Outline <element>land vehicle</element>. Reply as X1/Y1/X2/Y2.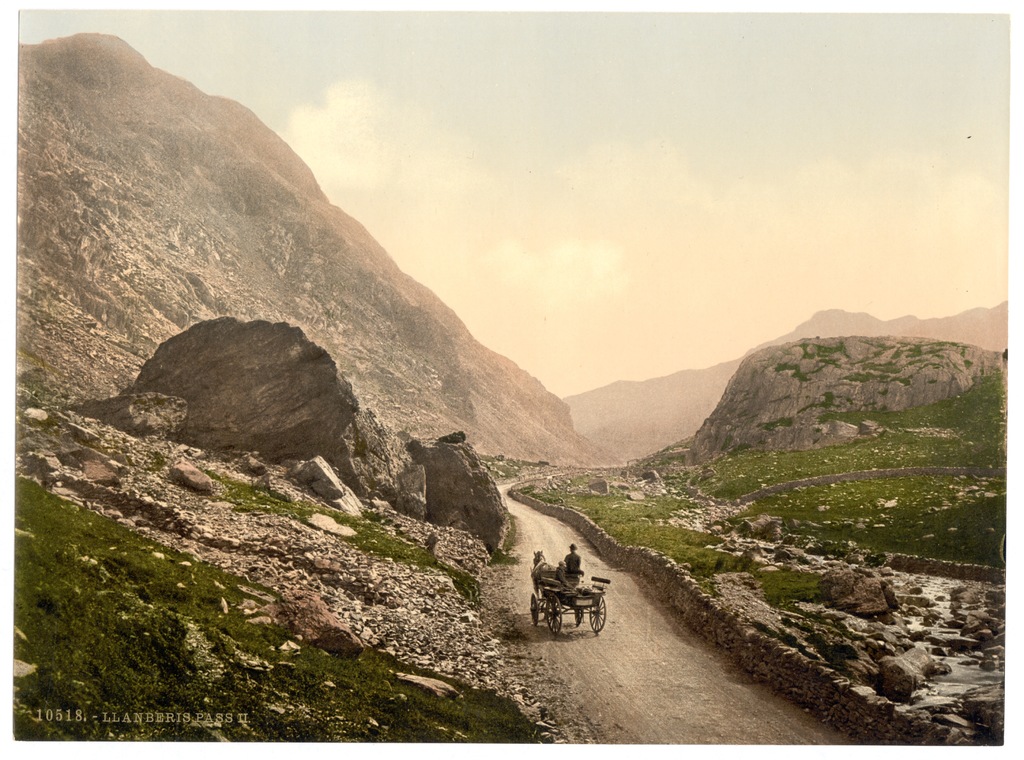
528/566/619/643.
